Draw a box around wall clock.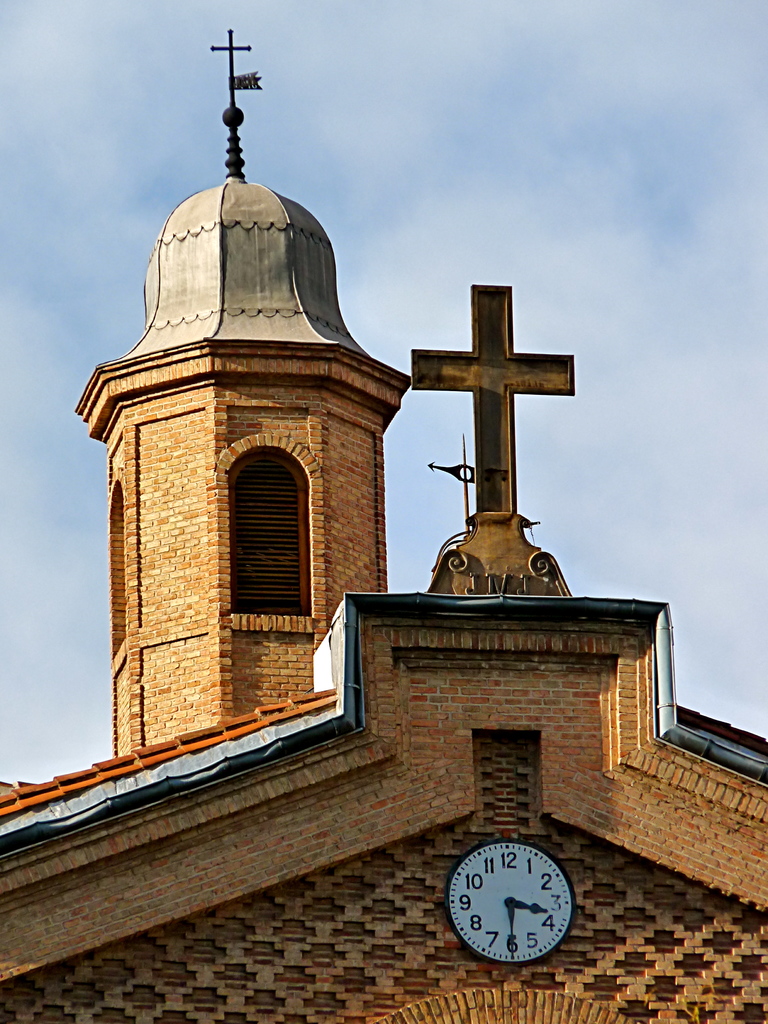
452 834 561 963.
